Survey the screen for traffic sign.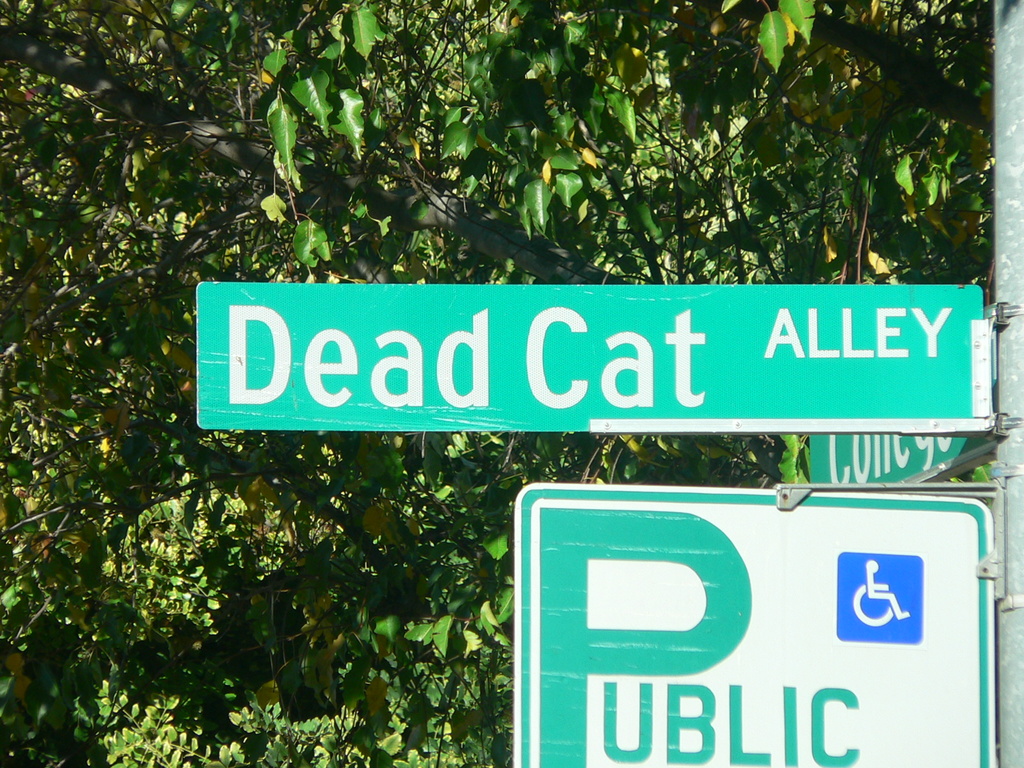
Survey found: Rect(804, 434, 990, 488).
